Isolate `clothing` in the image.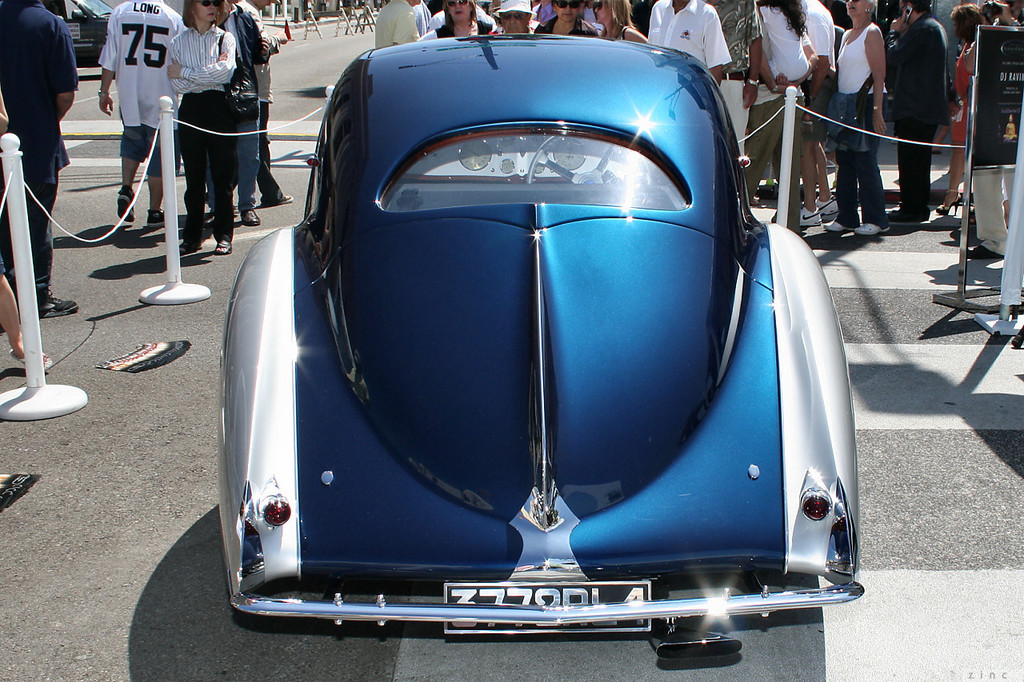
Isolated region: 0, 0, 83, 314.
